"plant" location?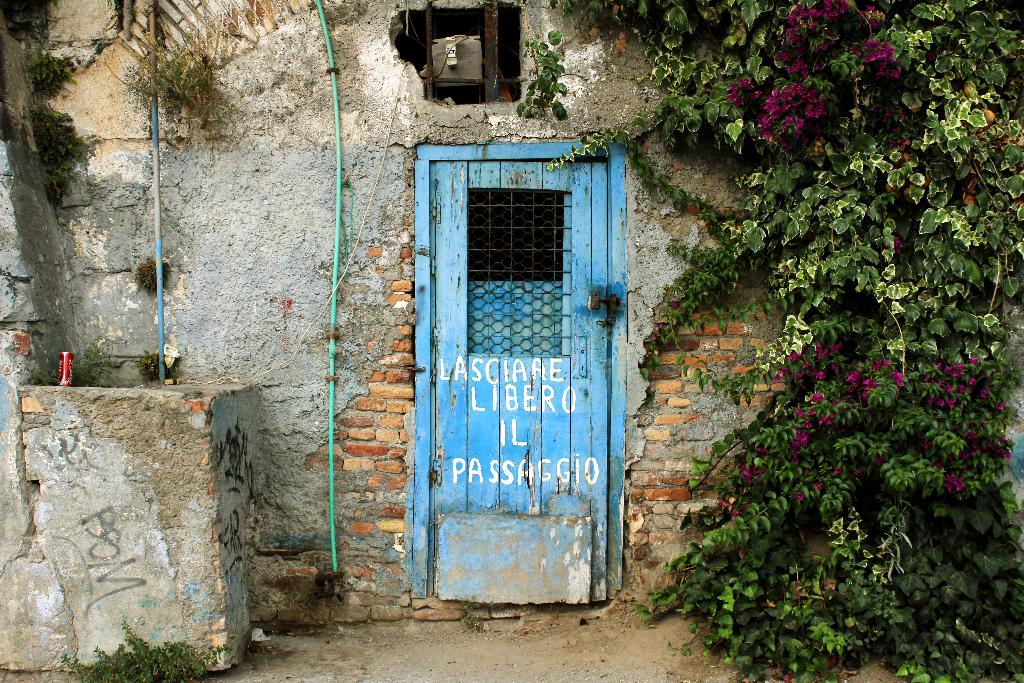
[68, 333, 118, 396]
